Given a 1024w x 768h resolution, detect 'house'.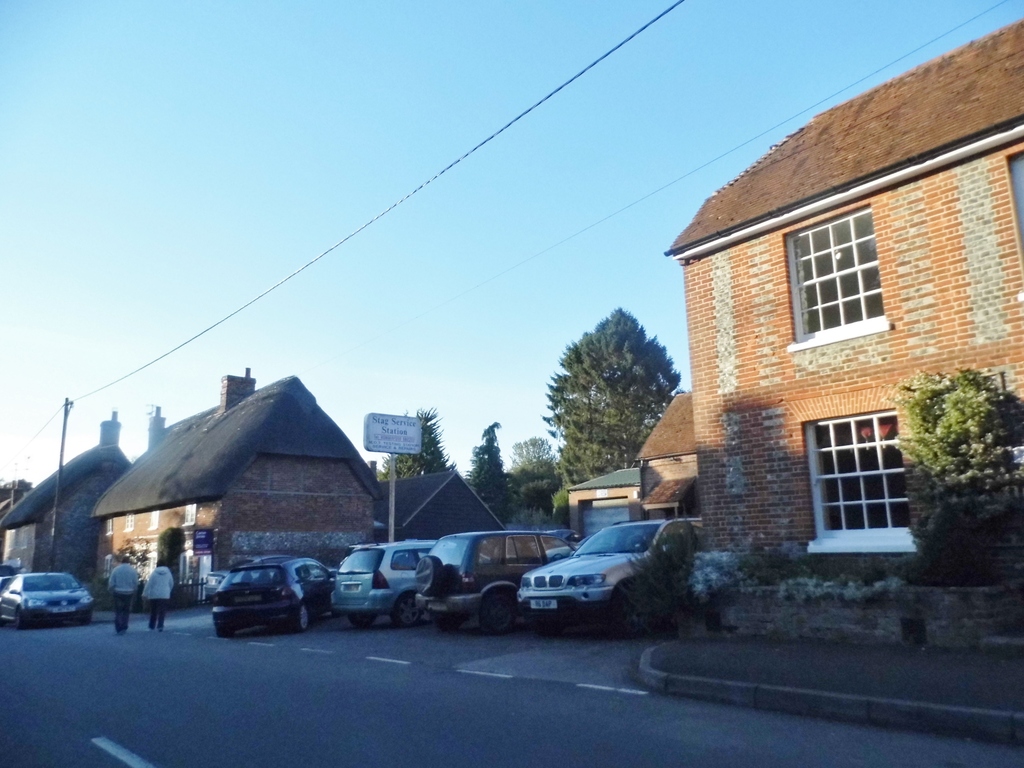
pyautogui.locateOnScreen(381, 468, 509, 536).
